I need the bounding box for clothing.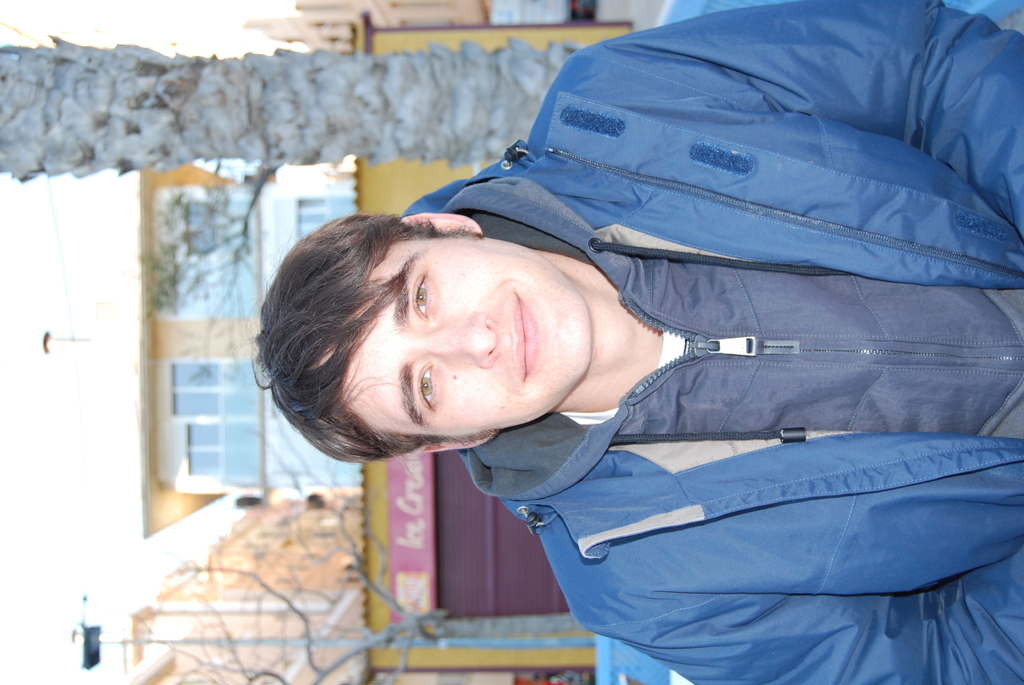
Here it is: BBox(398, 0, 1023, 684).
